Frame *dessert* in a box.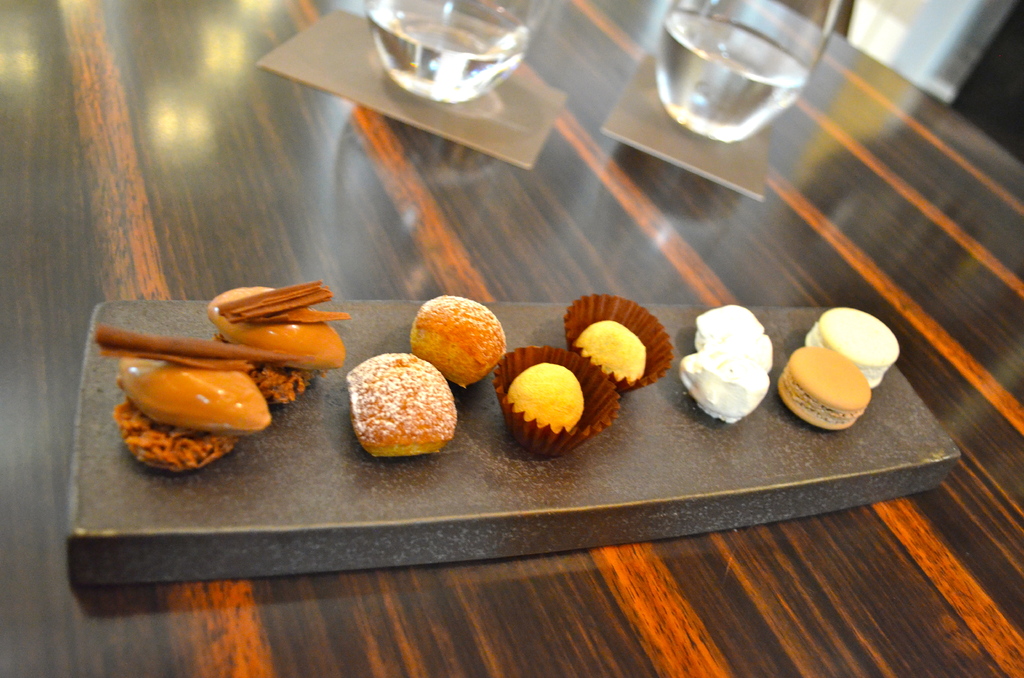
x1=680 y1=351 x2=771 y2=420.
